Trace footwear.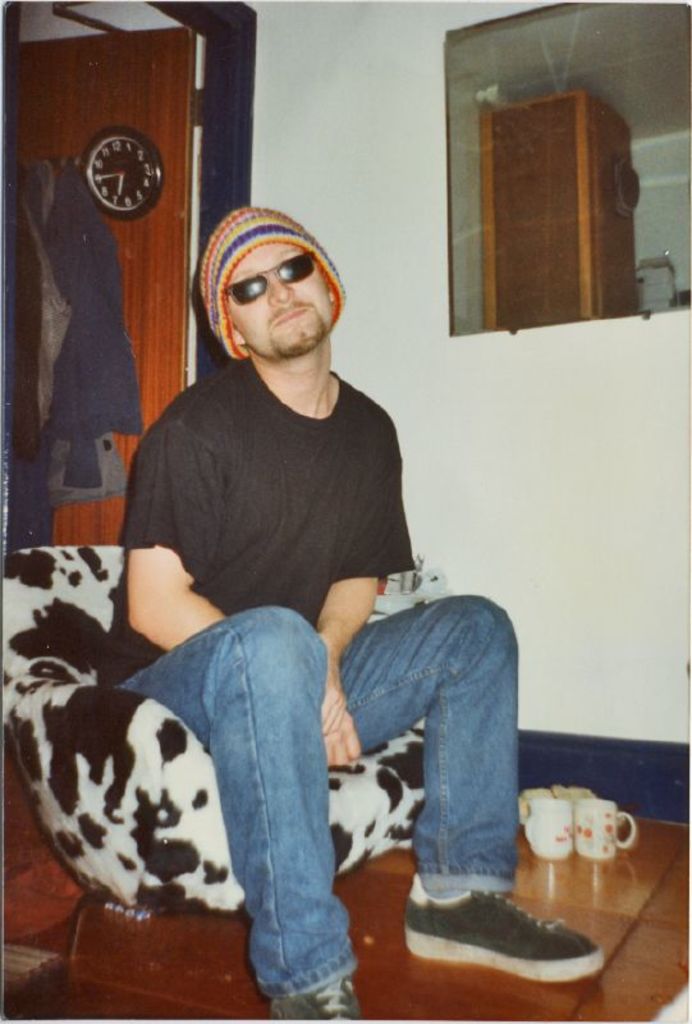
Traced to (x1=267, y1=978, x2=365, y2=1023).
